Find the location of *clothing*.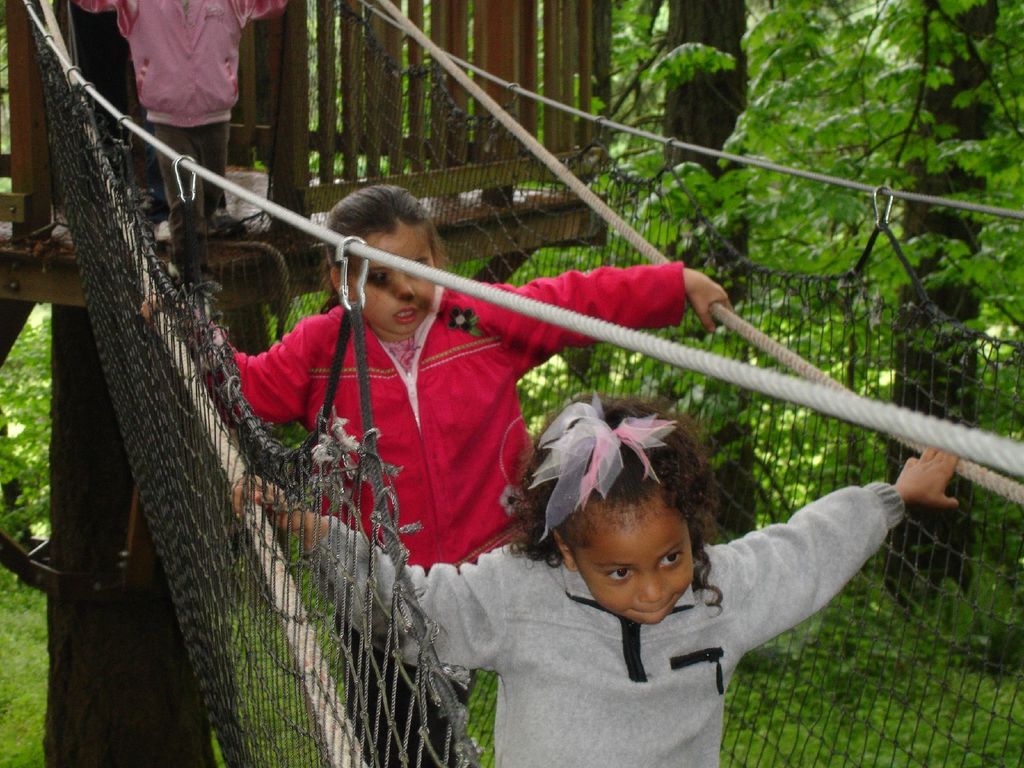
Location: crop(74, 0, 289, 264).
